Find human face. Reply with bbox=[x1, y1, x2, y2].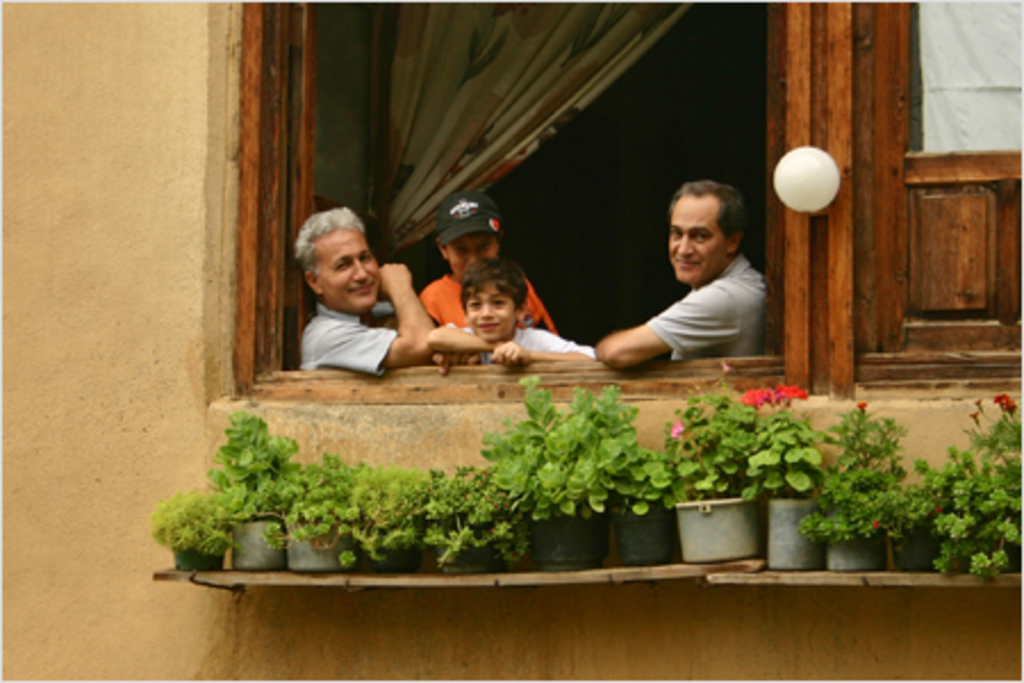
bbox=[667, 191, 730, 282].
